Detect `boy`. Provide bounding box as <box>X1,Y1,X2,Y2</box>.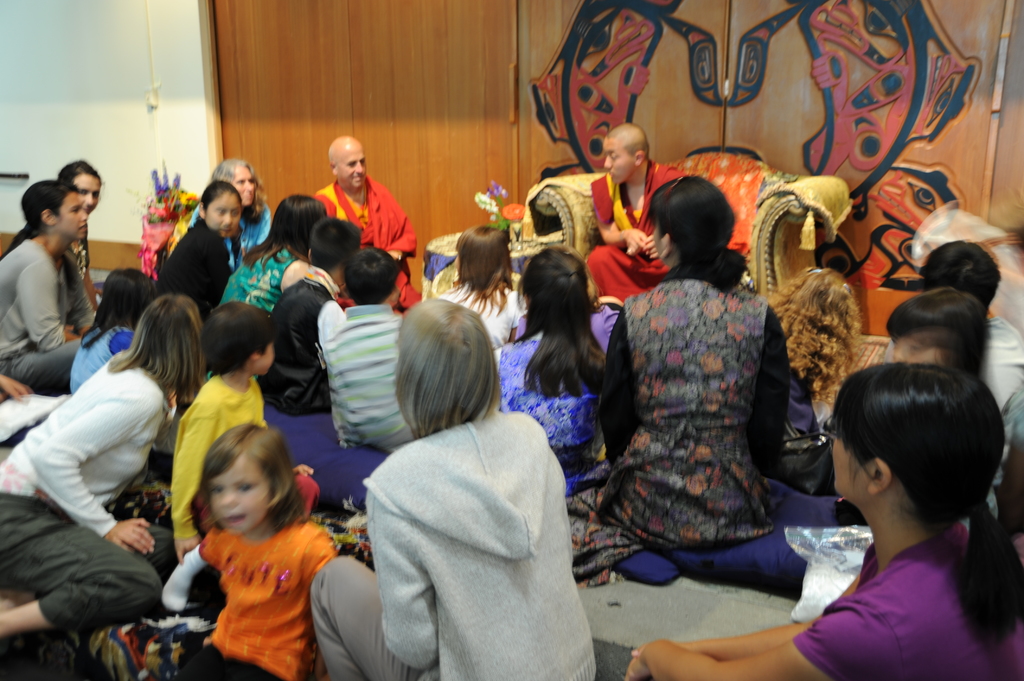
<box>170,304,318,564</box>.
